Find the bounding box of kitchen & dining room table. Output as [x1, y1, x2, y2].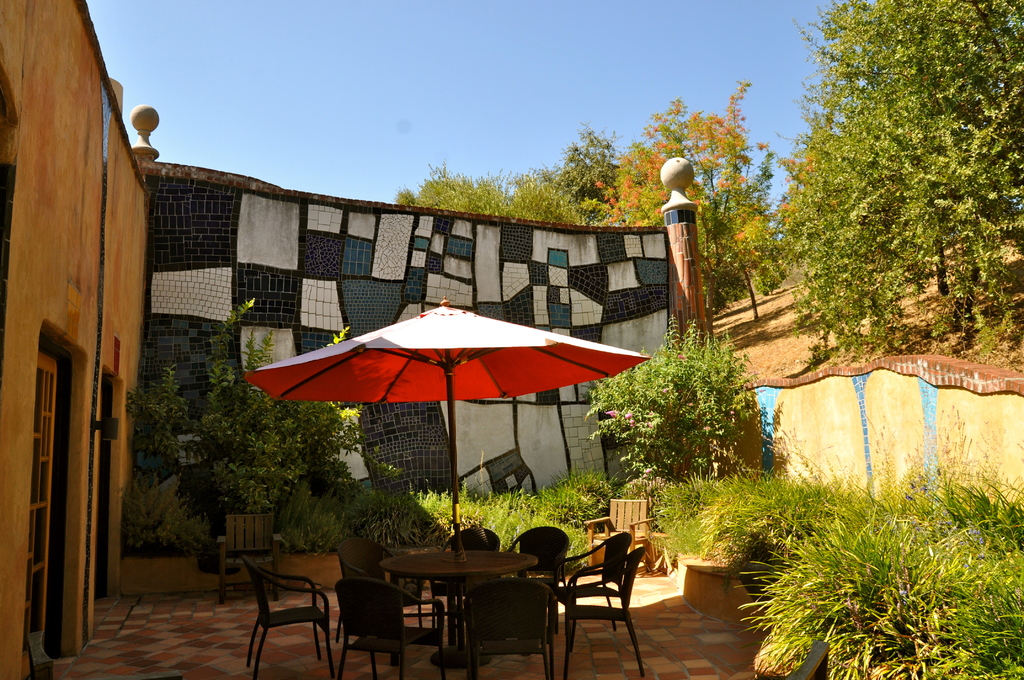
[375, 542, 543, 669].
